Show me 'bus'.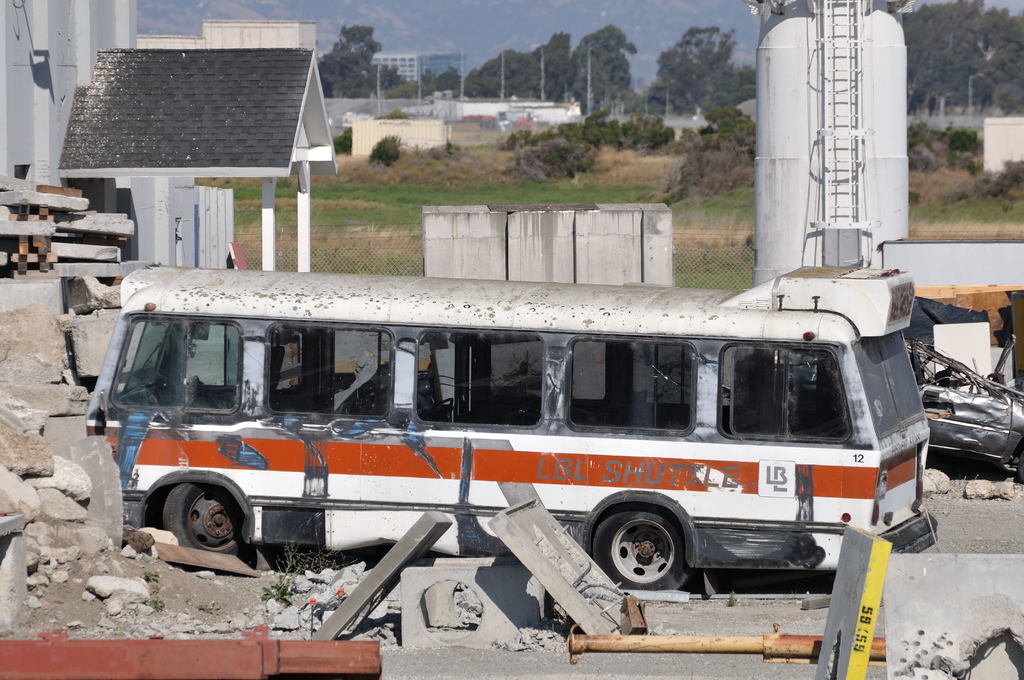
'bus' is here: locate(82, 259, 940, 596).
